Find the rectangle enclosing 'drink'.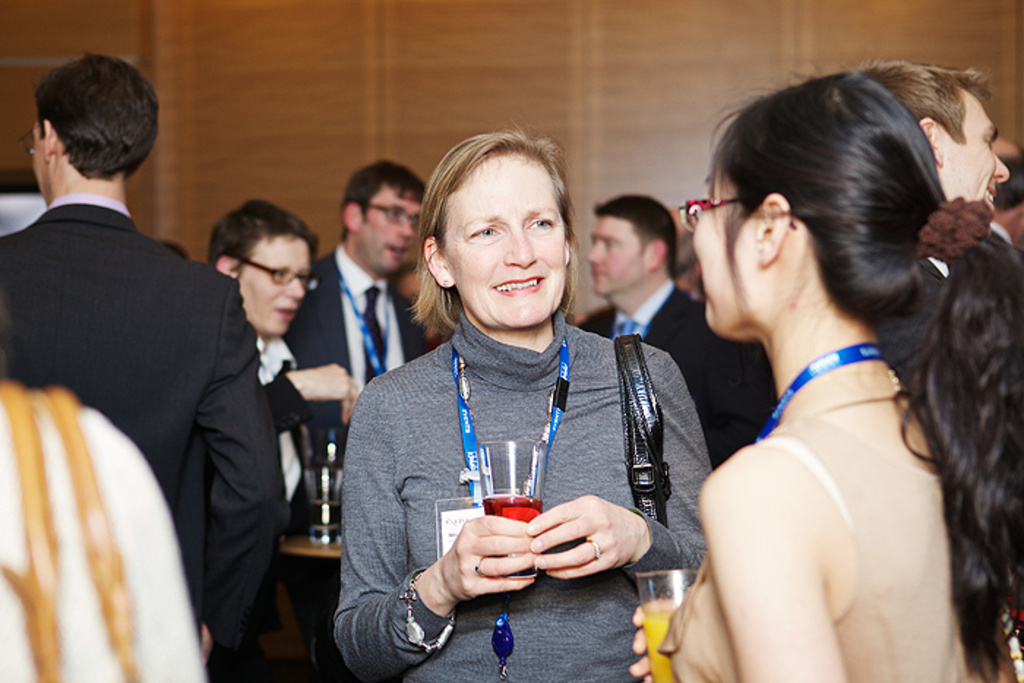
[633, 565, 695, 682].
